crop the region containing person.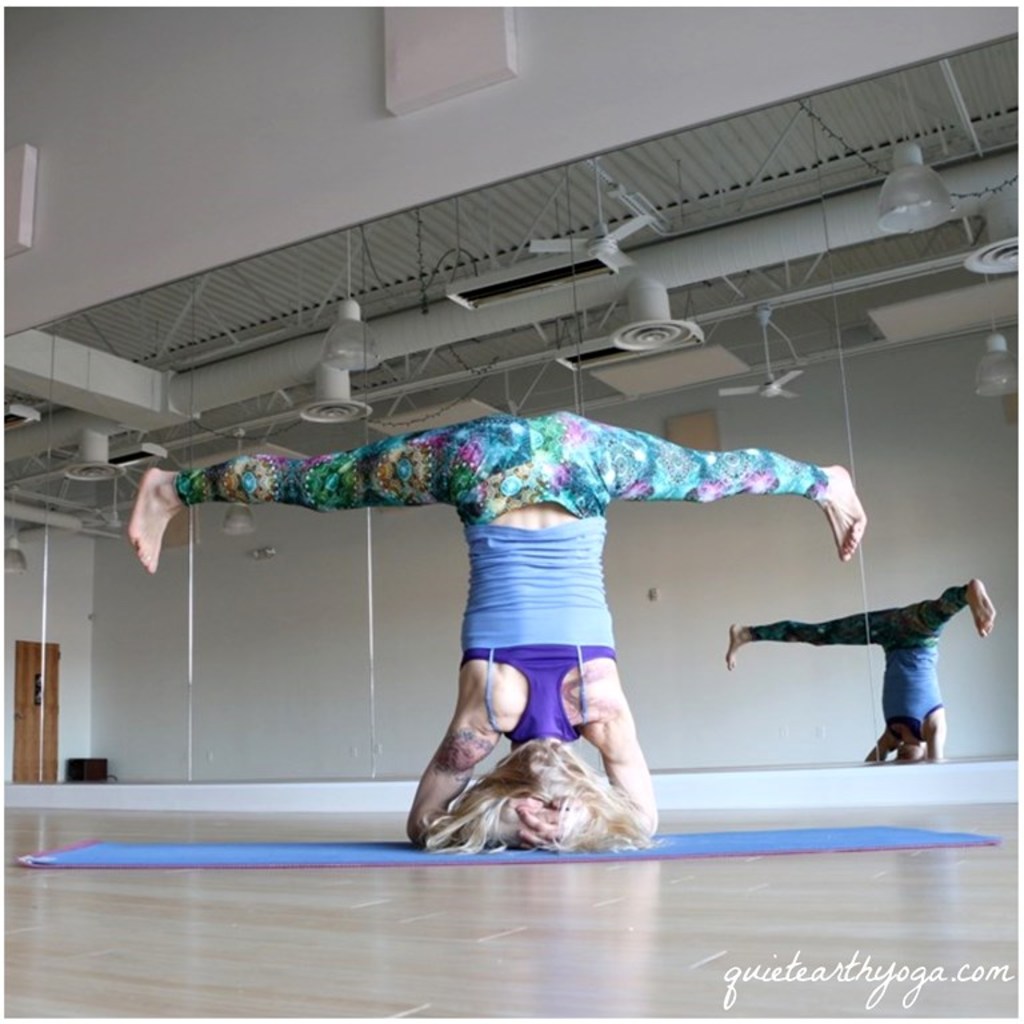
Crop region: BBox(229, 369, 825, 880).
